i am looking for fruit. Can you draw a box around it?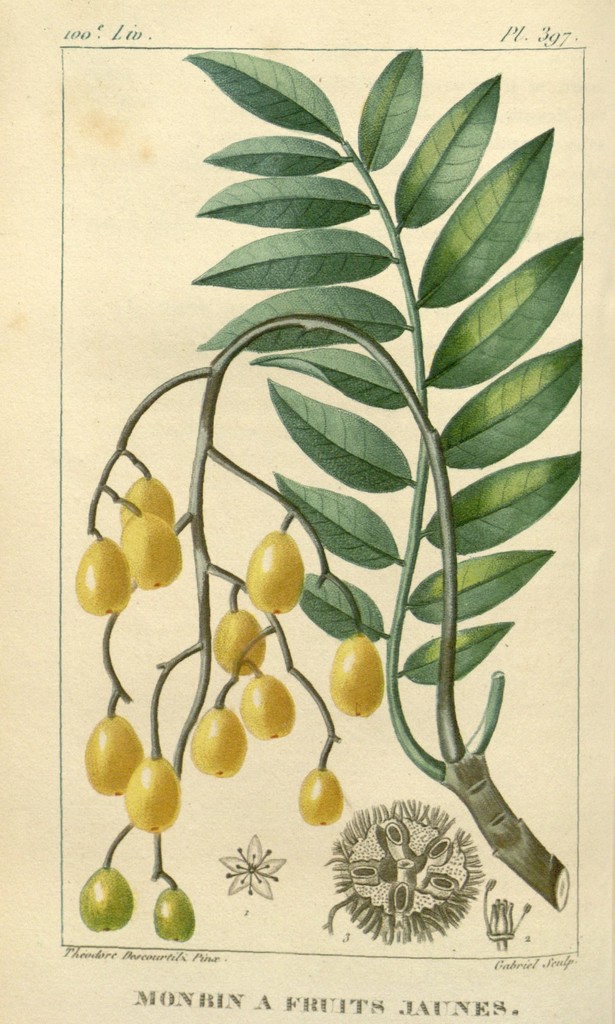
Sure, the bounding box is locate(79, 856, 132, 931).
